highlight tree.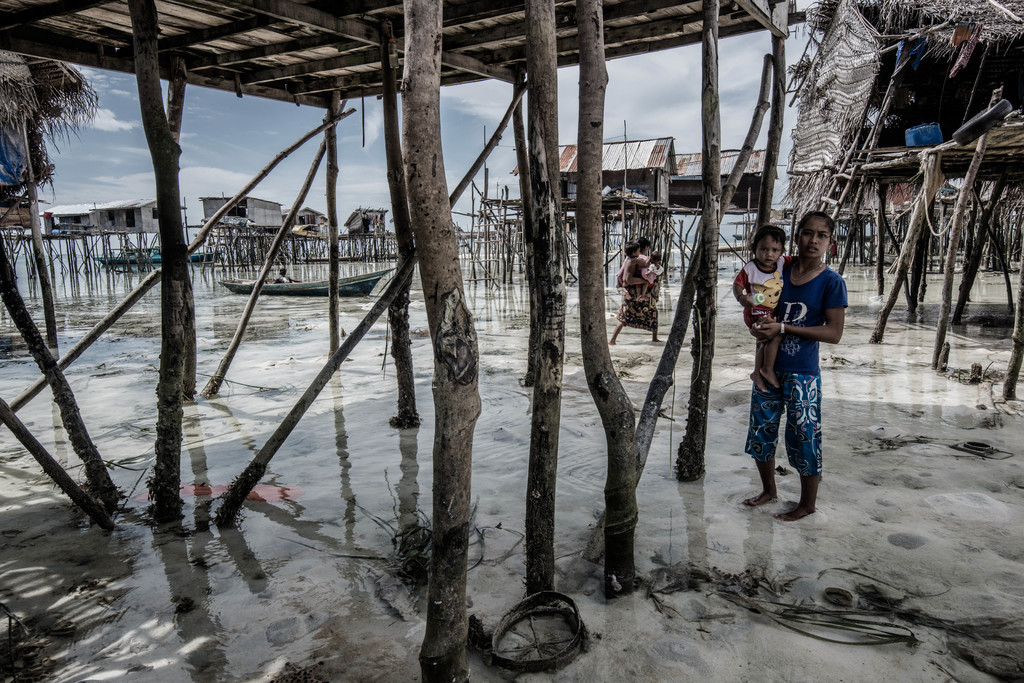
Highlighted region: {"left": 3, "top": 23, "right": 99, "bottom": 211}.
